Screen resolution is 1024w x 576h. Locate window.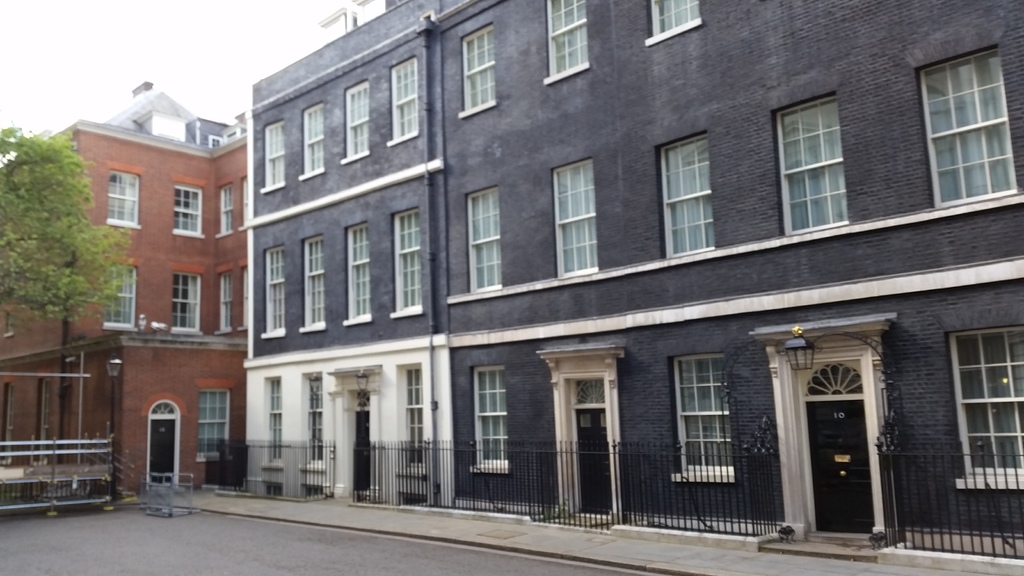
bbox=[467, 348, 510, 478].
